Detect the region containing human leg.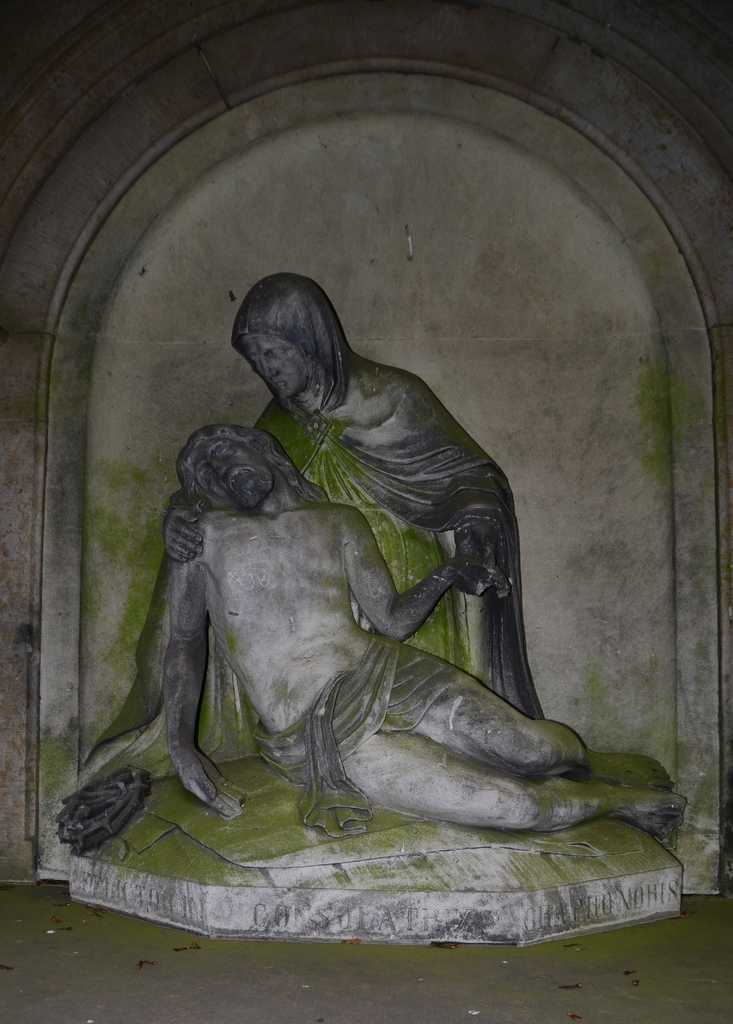
Rect(357, 657, 592, 767).
